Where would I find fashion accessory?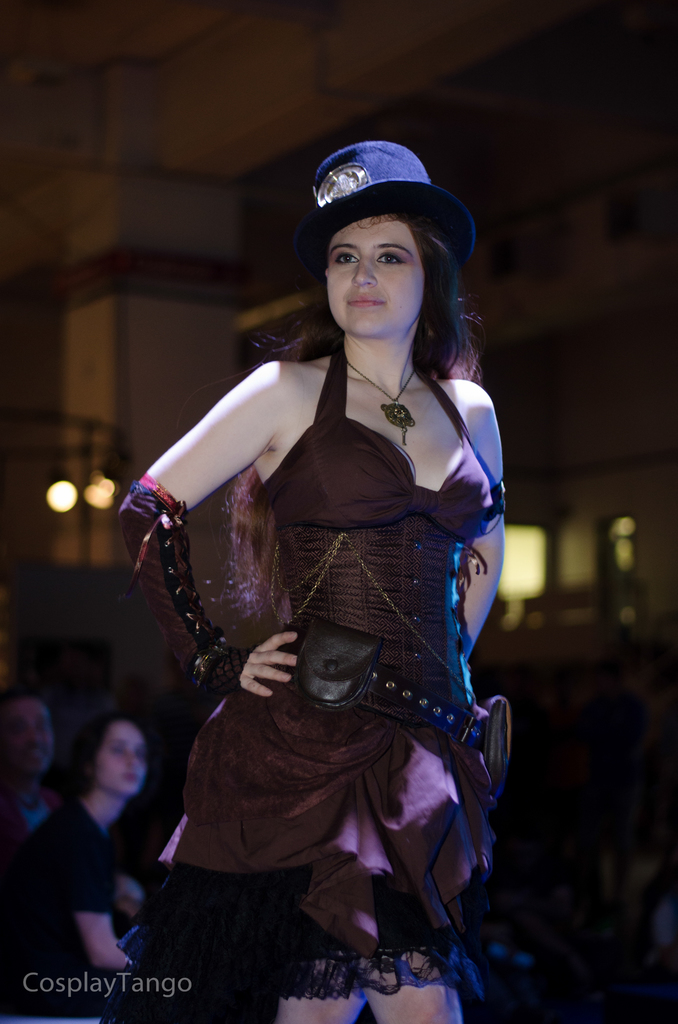
At [295,136,469,279].
